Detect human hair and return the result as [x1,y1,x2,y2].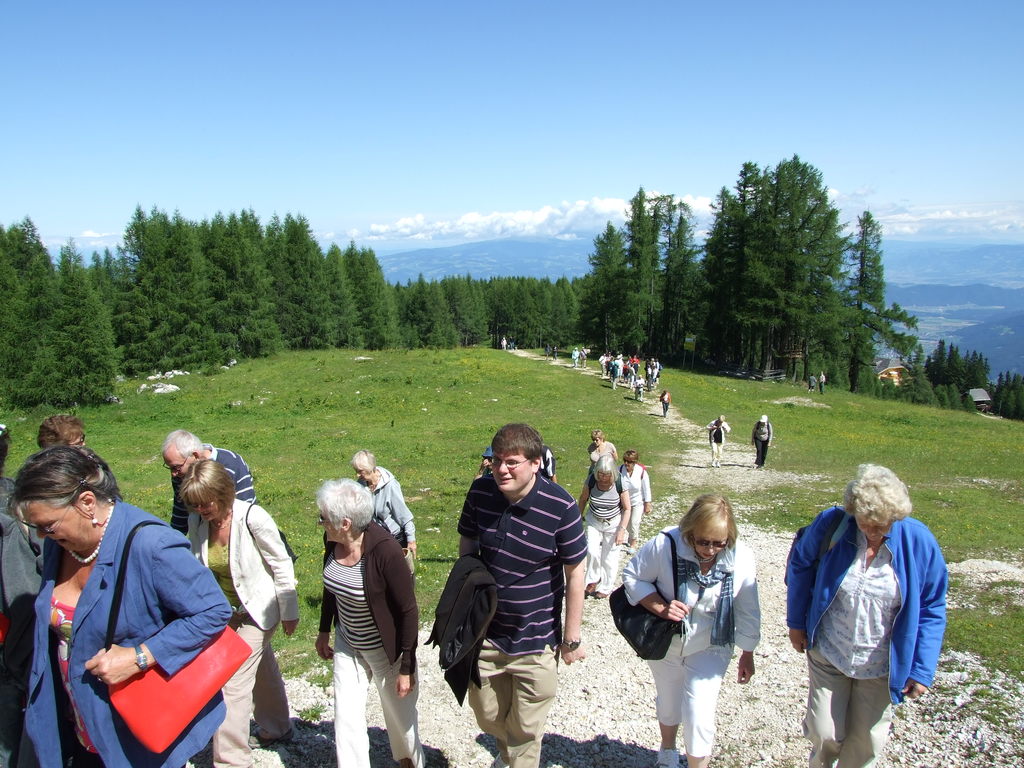
[316,479,375,536].
